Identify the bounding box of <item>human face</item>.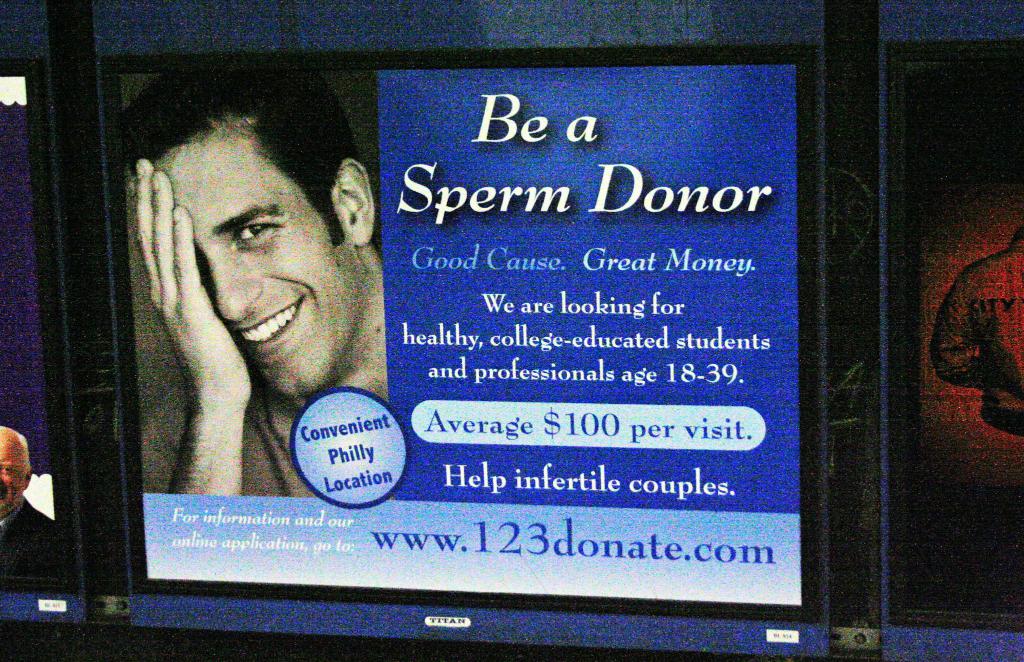
(156, 128, 346, 395).
